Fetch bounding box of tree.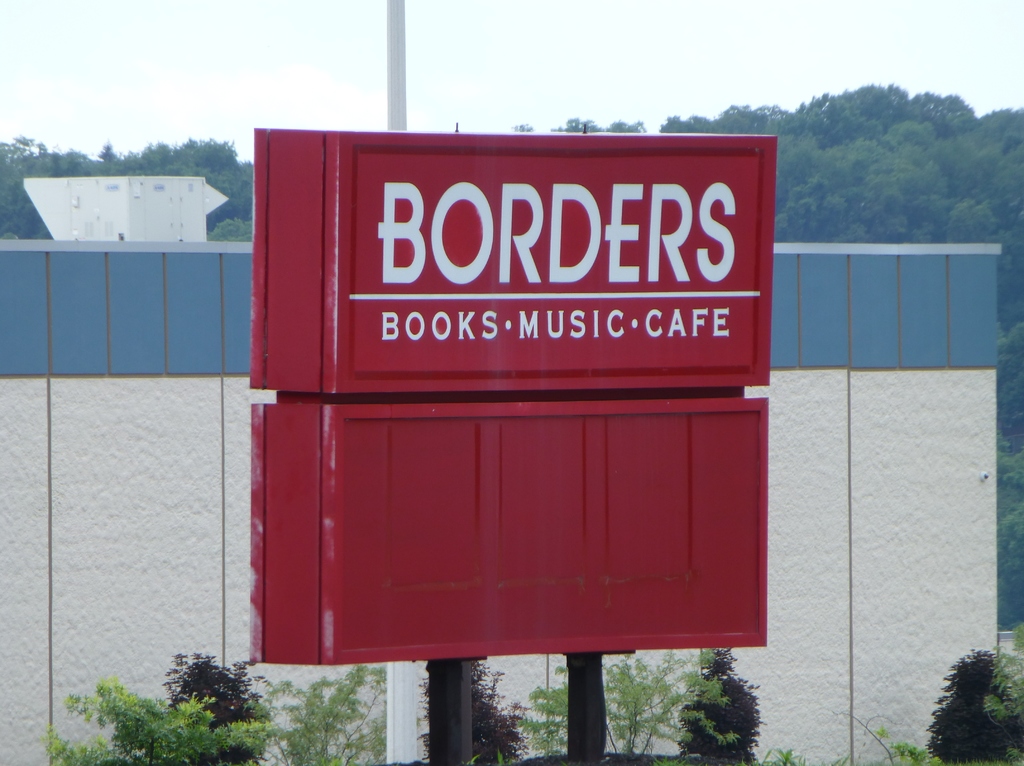
Bbox: (x1=516, y1=115, x2=654, y2=140).
